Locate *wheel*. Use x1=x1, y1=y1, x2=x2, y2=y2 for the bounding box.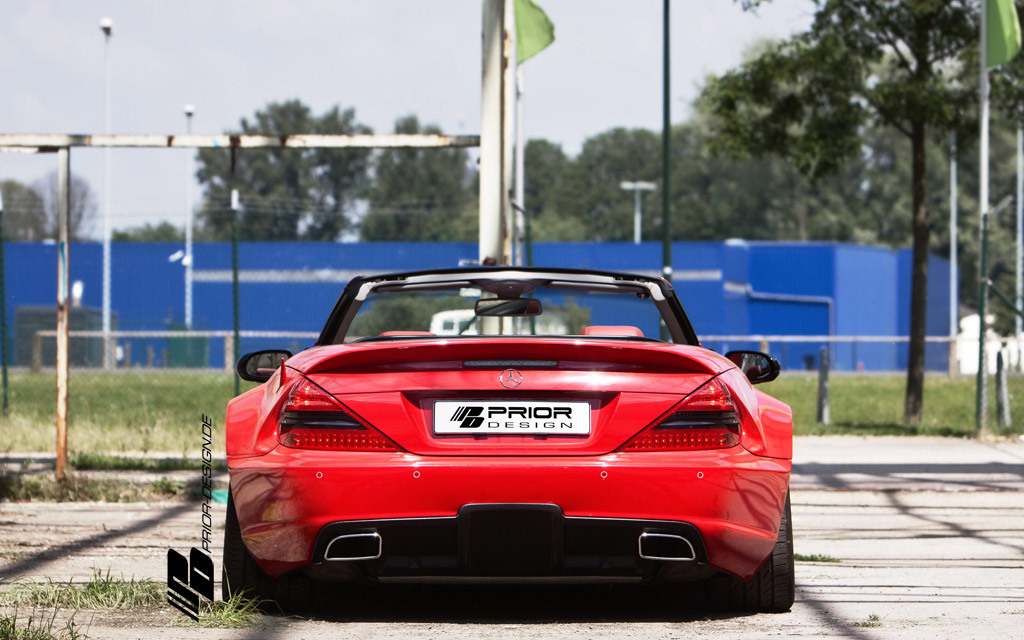
x1=217, y1=489, x2=256, y2=596.
